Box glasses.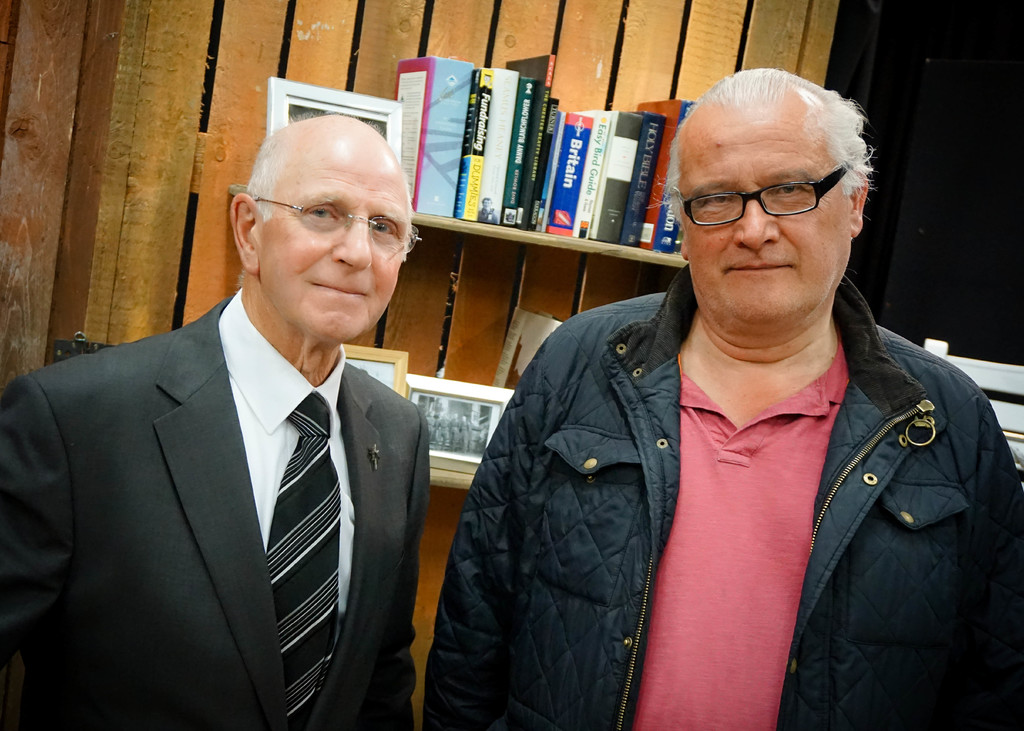
left=253, top=193, right=420, bottom=255.
